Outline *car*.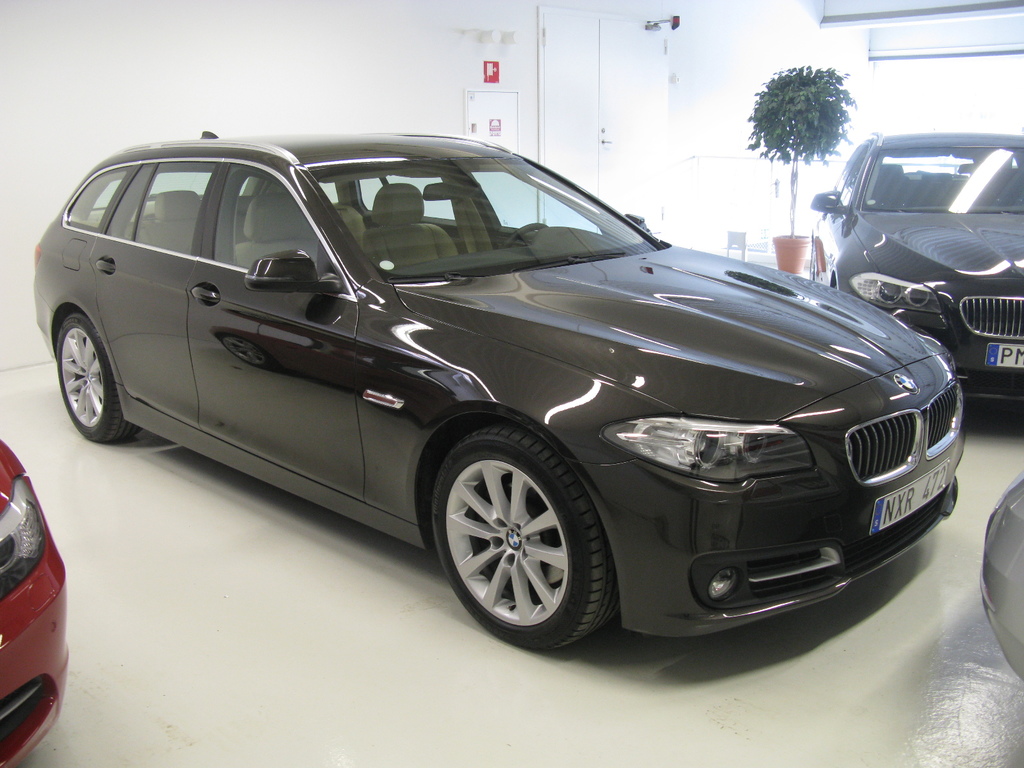
Outline: detection(0, 441, 71, 766).
